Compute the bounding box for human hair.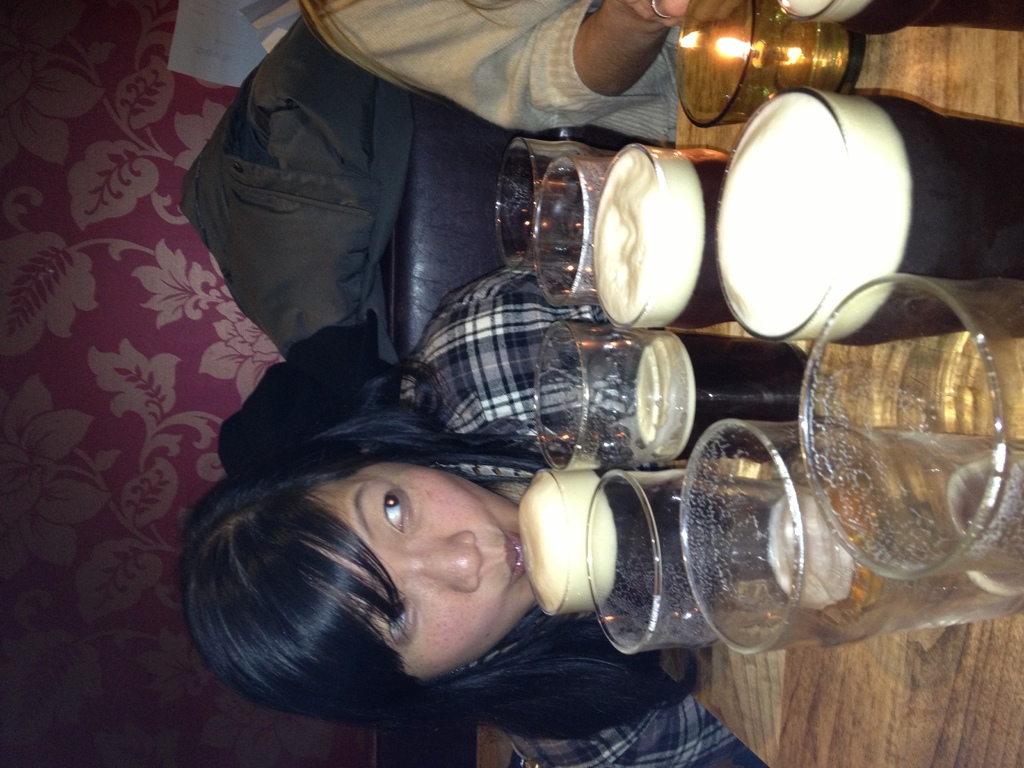
box=[201, 398, 582, 748].
